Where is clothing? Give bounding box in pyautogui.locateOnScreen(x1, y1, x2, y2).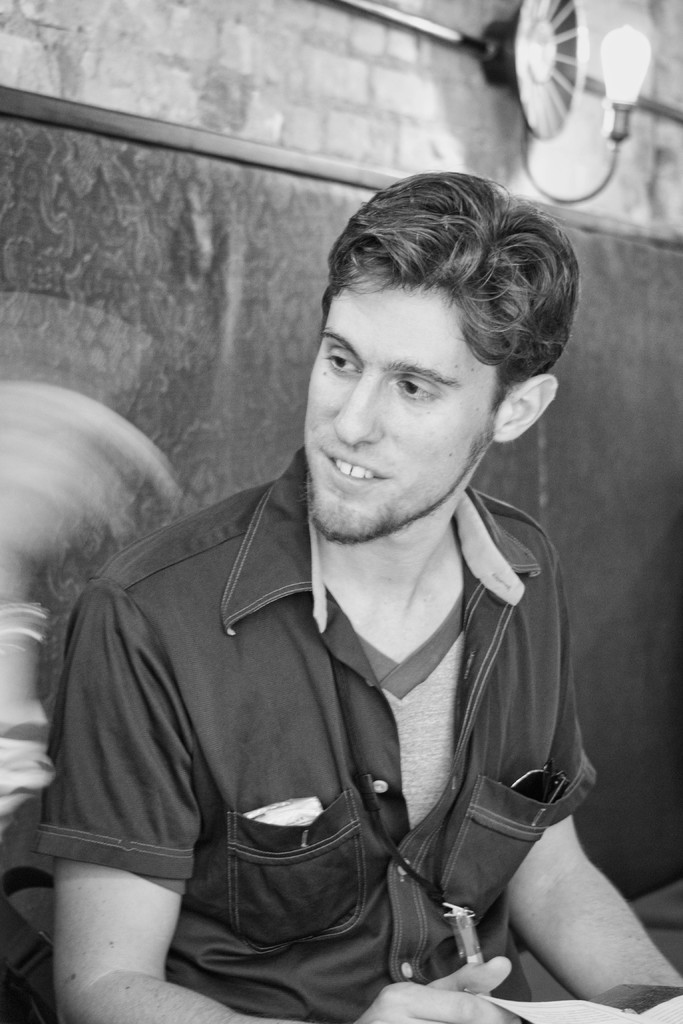
pyautogui.locateOnScreen(47, 341, 642, 1009).
